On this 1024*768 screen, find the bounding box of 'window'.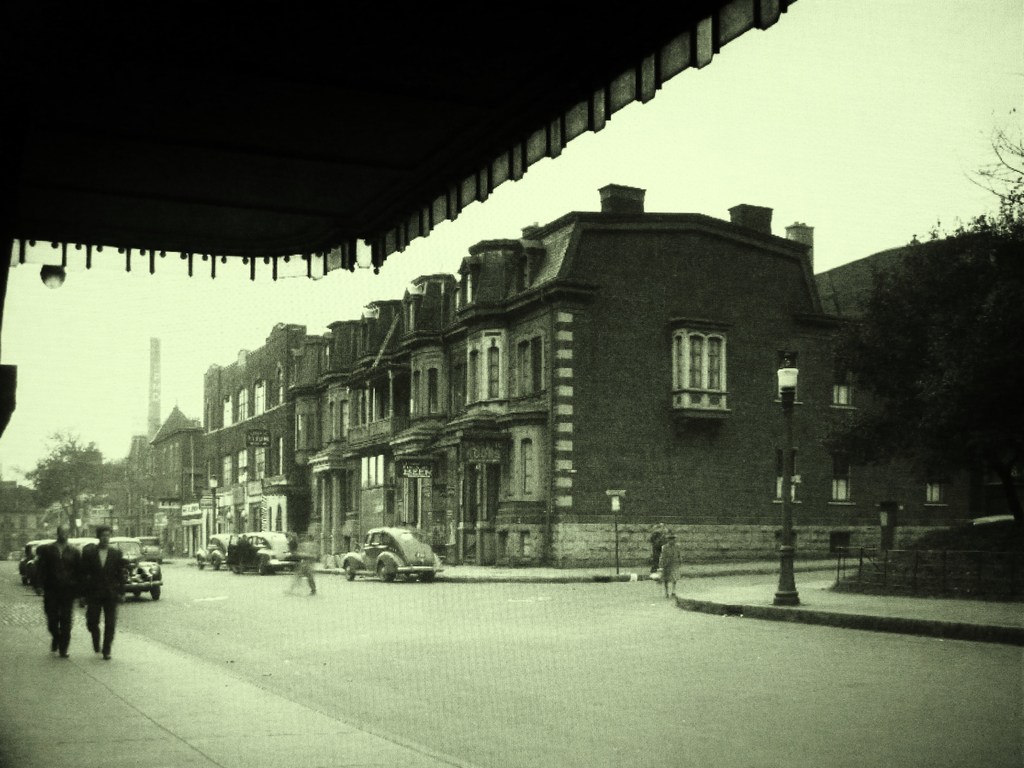
Bounding box: [left=502, top=430, right=545, bottom=500].
